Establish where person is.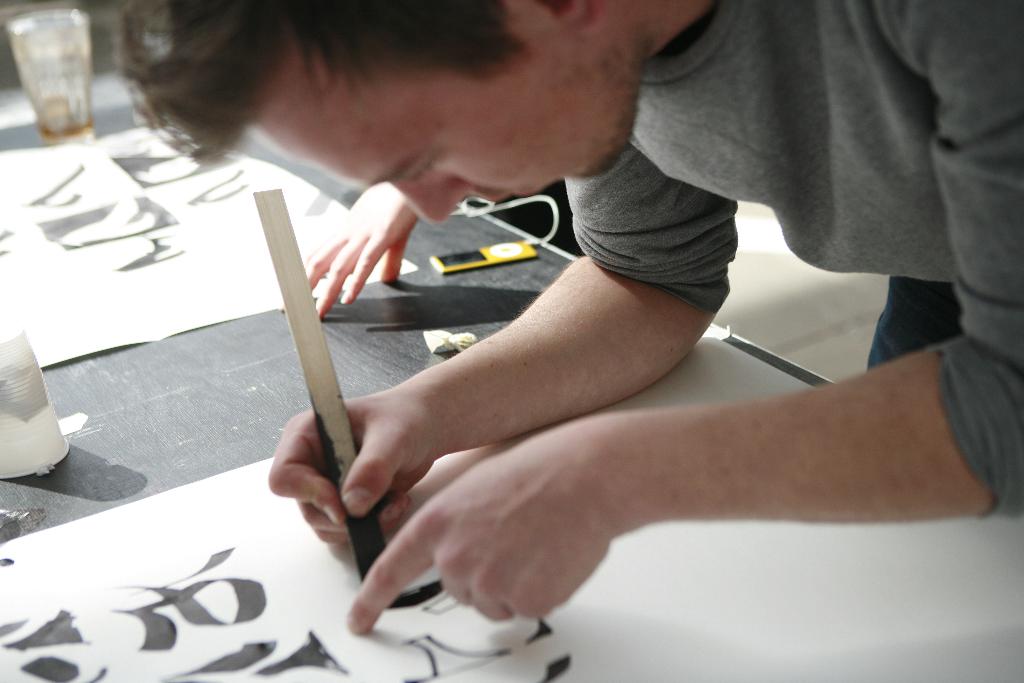
Established at bbox(143, 58, 1005, 653).
